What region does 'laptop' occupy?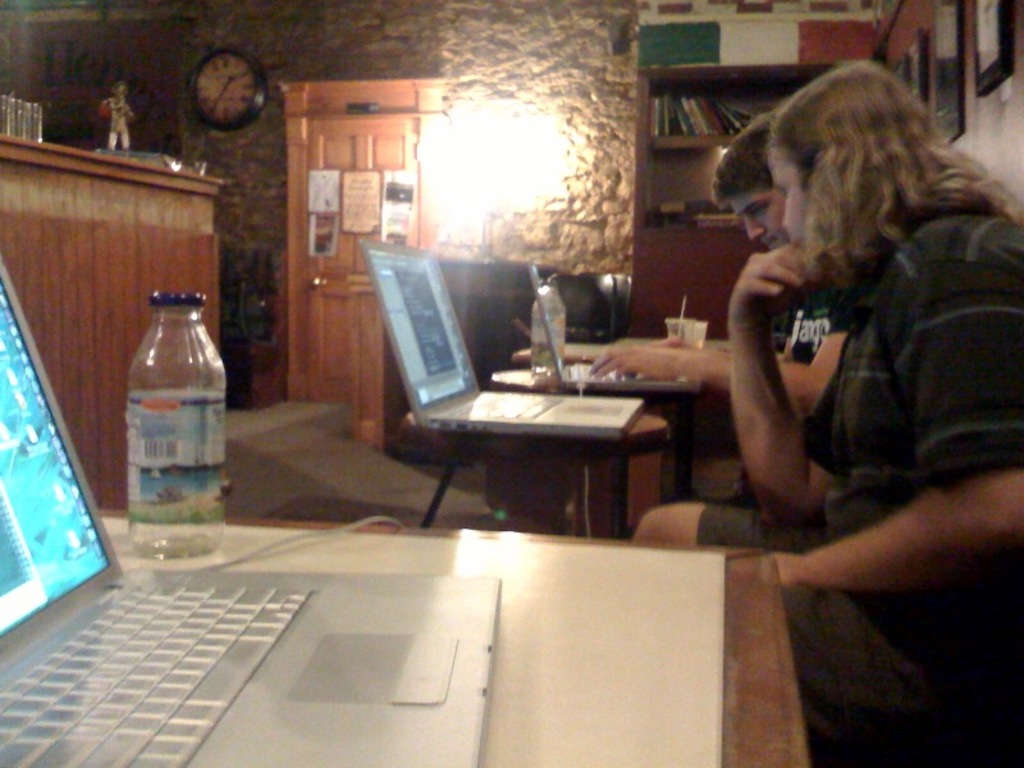
BBox(530, 264, 699, 396).
